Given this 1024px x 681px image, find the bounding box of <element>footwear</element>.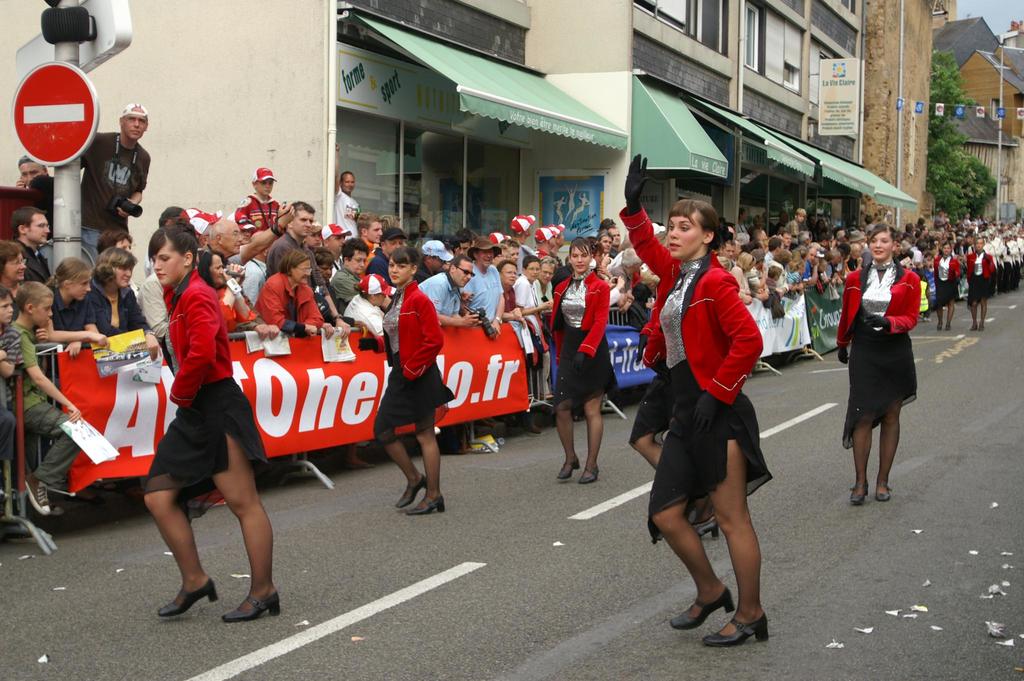
845 476 870 508.
